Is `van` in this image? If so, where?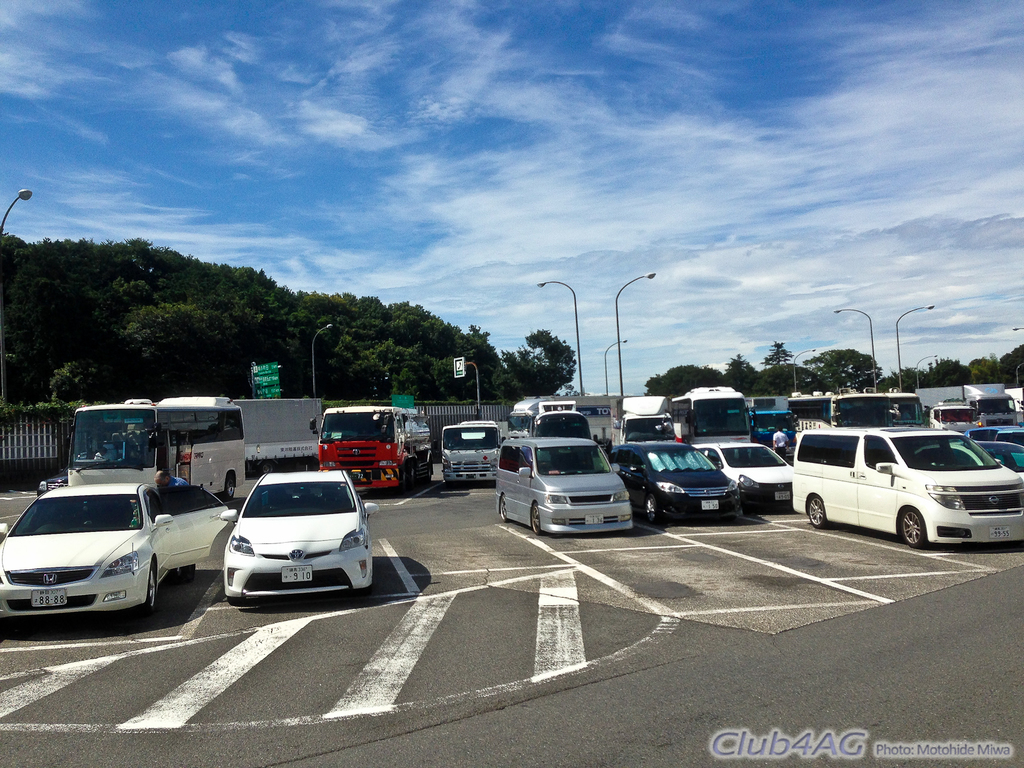
Yes, at bbox(493, 436, 636, 537).
